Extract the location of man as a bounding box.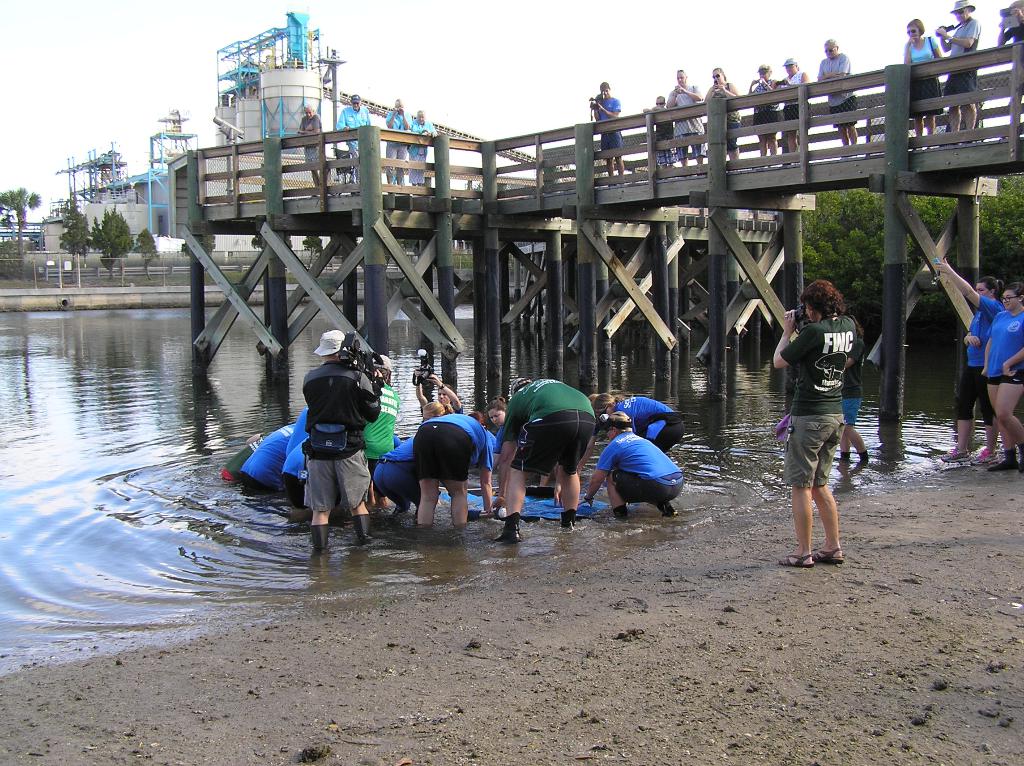
Rect(778, 275, 881, 590).
